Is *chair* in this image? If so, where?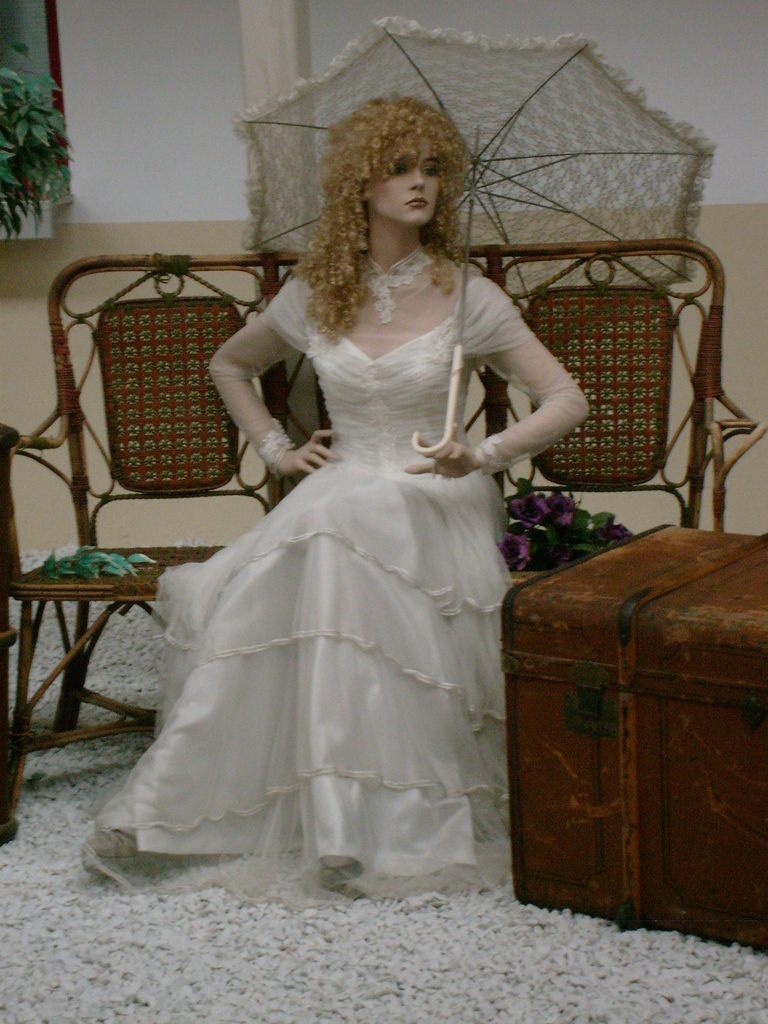
Yes, at {"x1": 438, "y1": 237, "x2": 767, "y2": 602}.
